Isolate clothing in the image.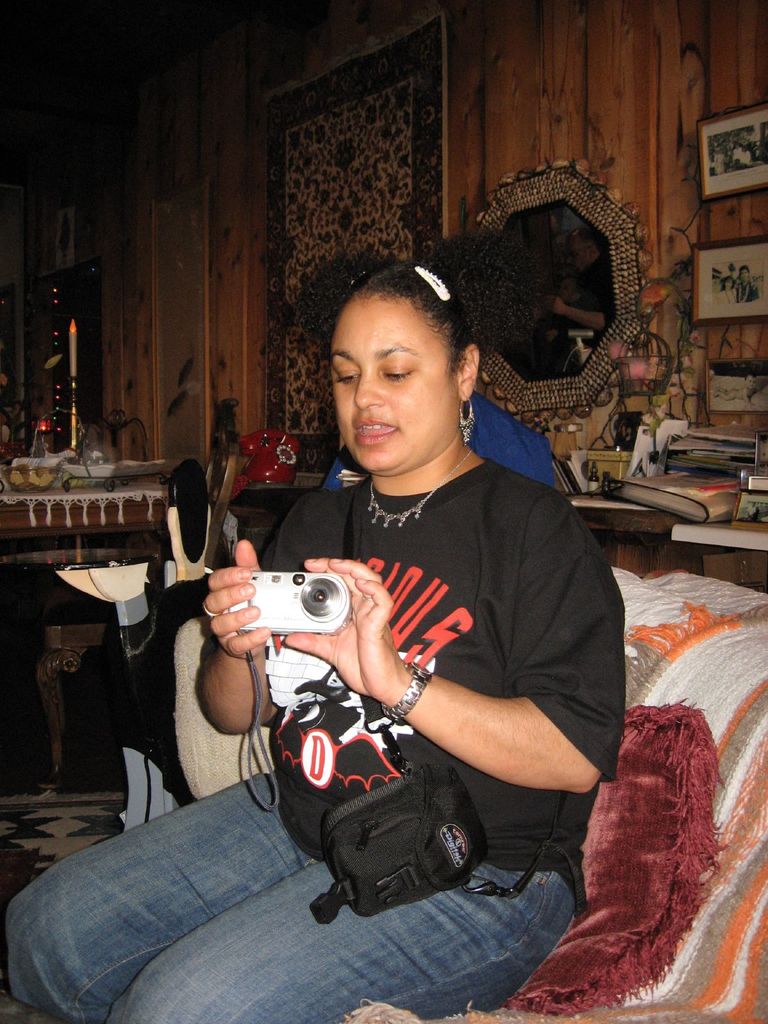
Isolated region: [525,305,570,347].
